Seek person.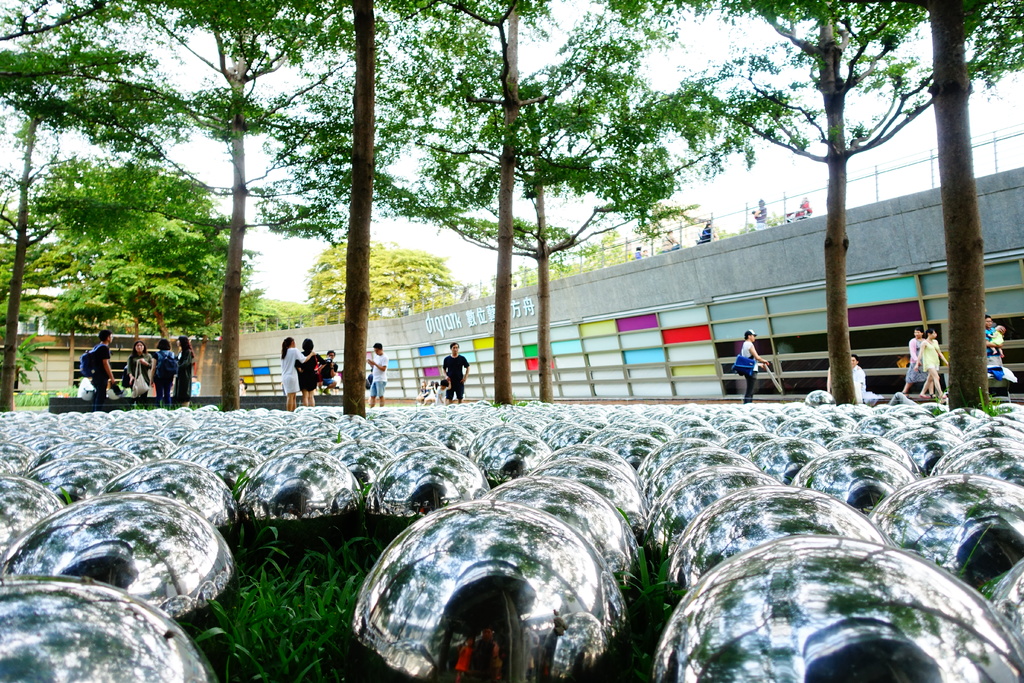
[x1=367, y1=340, x2=387, y2=407].
